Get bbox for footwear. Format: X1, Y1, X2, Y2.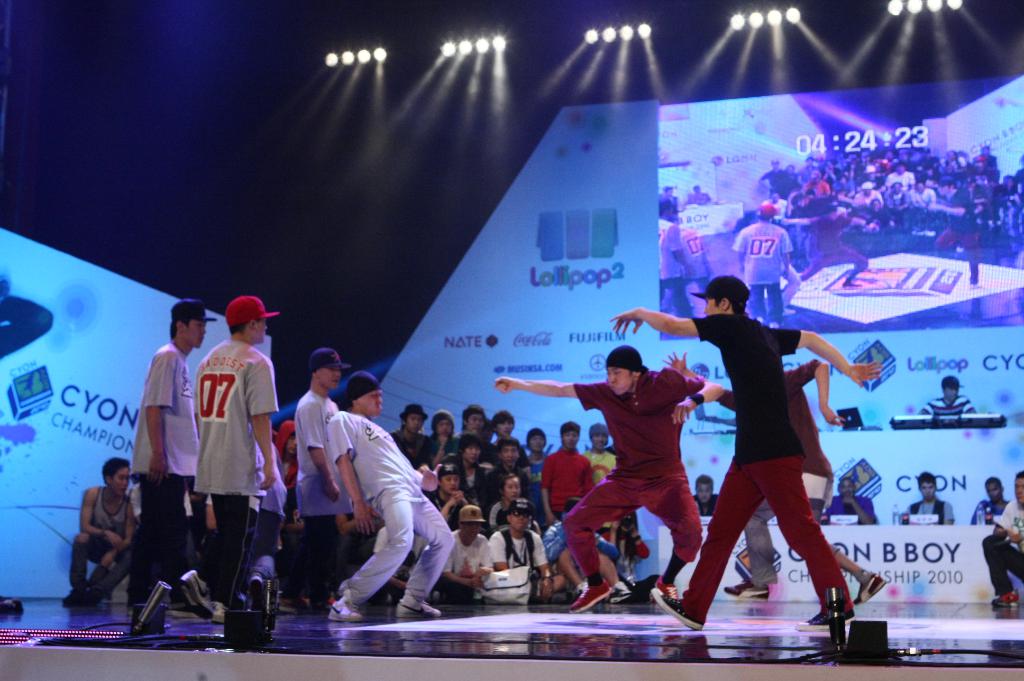
790, 607, 854, 632.
